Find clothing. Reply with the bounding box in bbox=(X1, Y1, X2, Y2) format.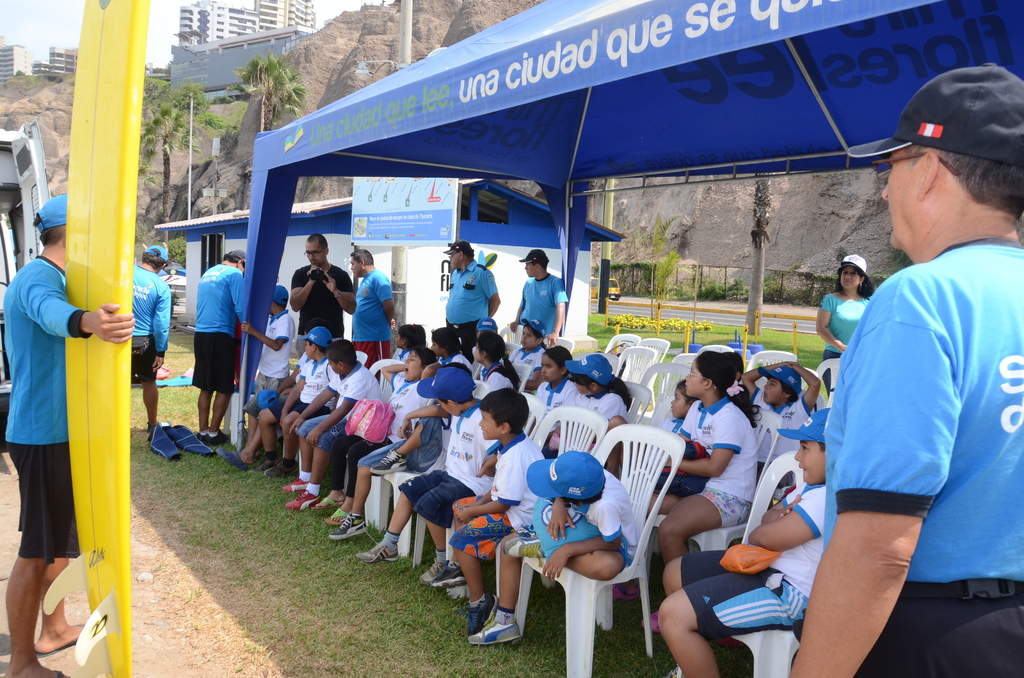
bbox=(449, 419, 548, 563).
